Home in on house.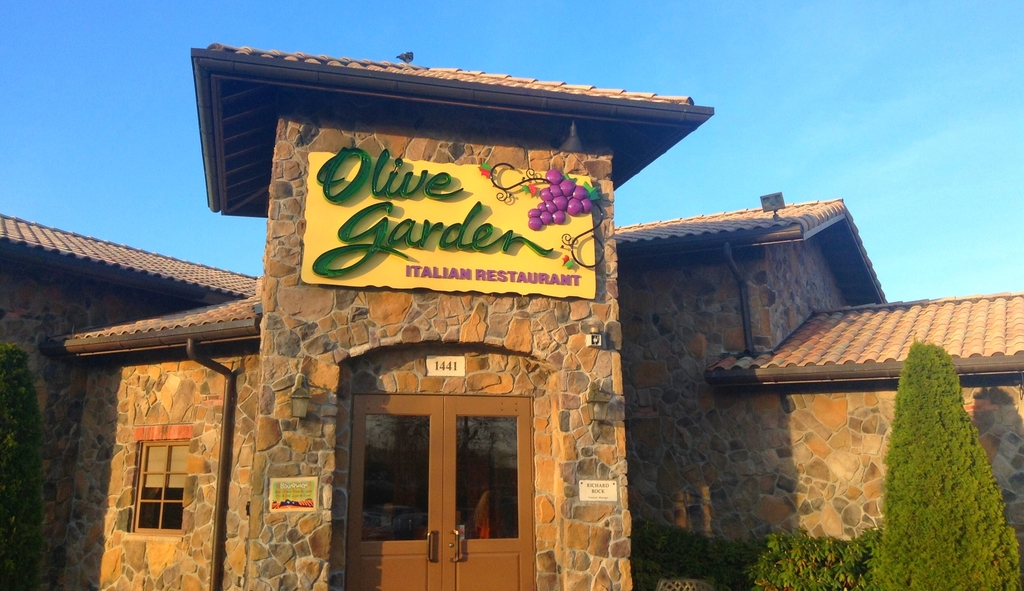
Homed in at bbox=[0, 33, 1023, 590].
